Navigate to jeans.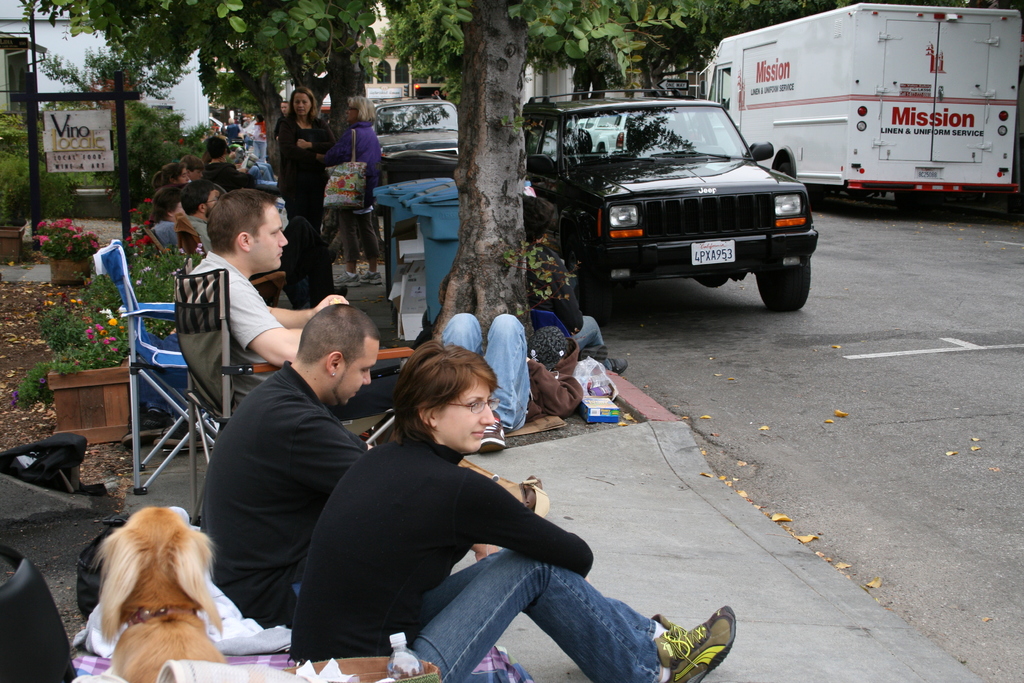
Navigation target: (x1=563, y1=311, x2=613, y2=345).
